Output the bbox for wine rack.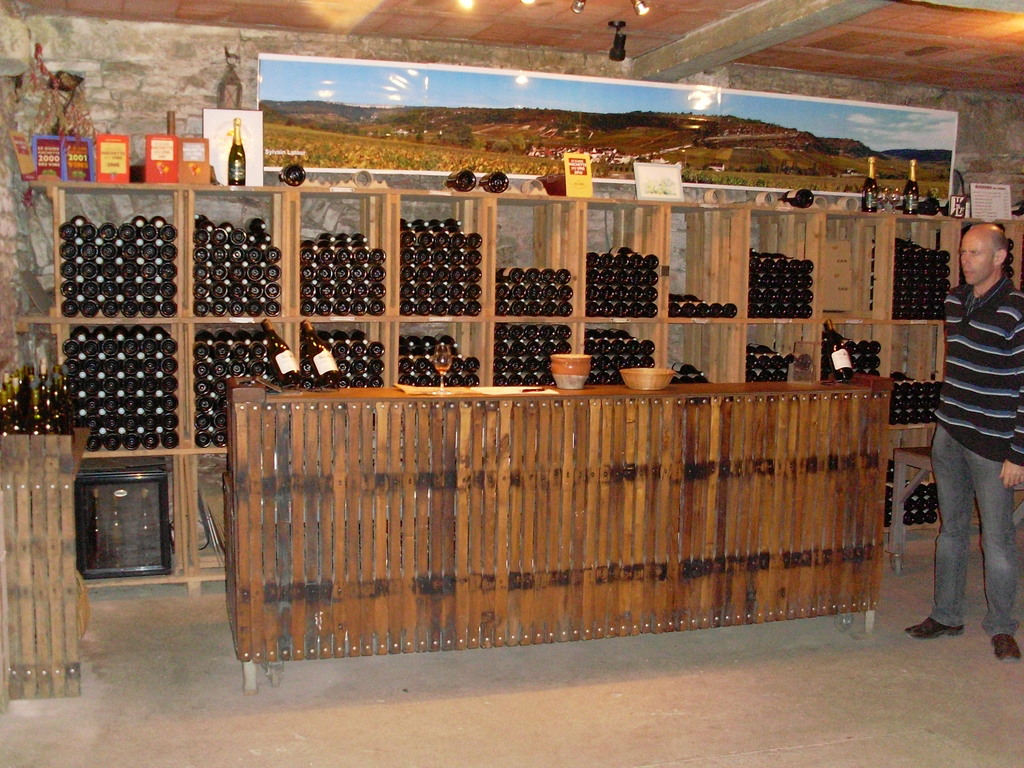
{"x1": 880, "y1": 321, "x2": 952, "y2": 424}.
